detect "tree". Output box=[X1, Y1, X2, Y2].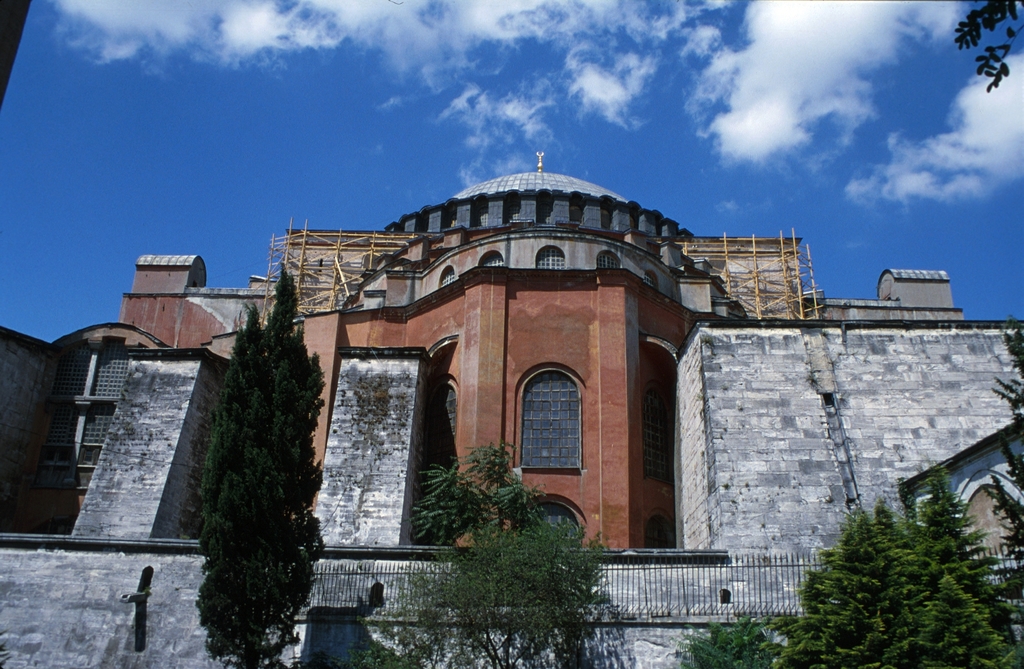
box=[177, 265, 328, 643].
